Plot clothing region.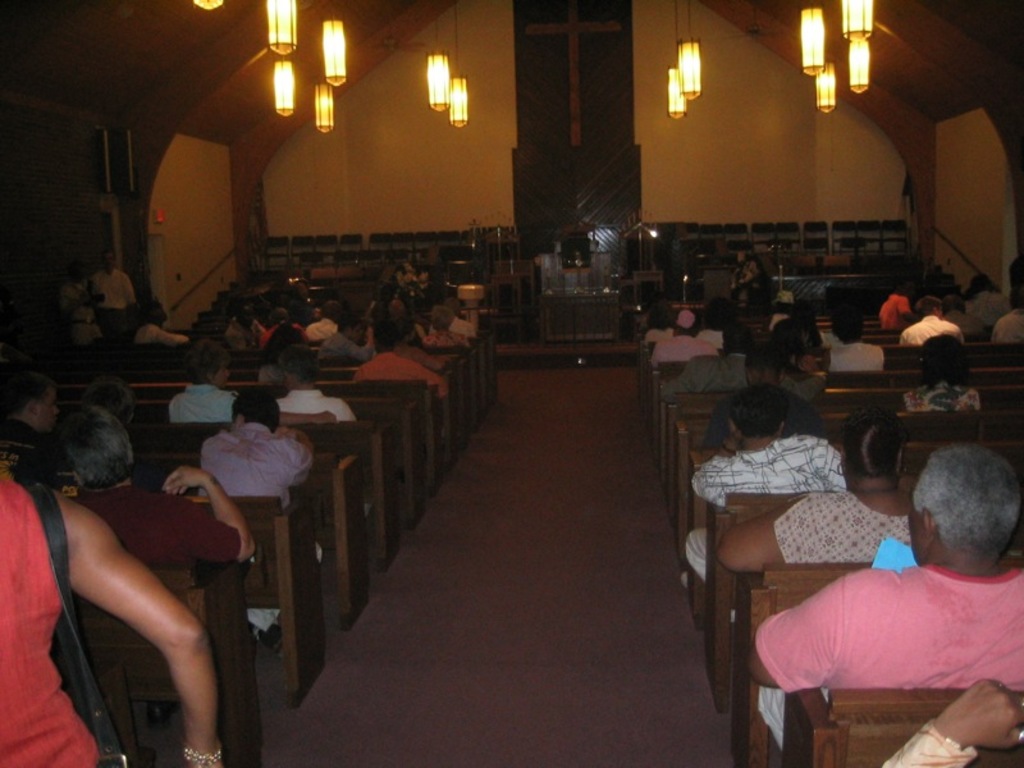
Plotted at 831:337:886:379.
